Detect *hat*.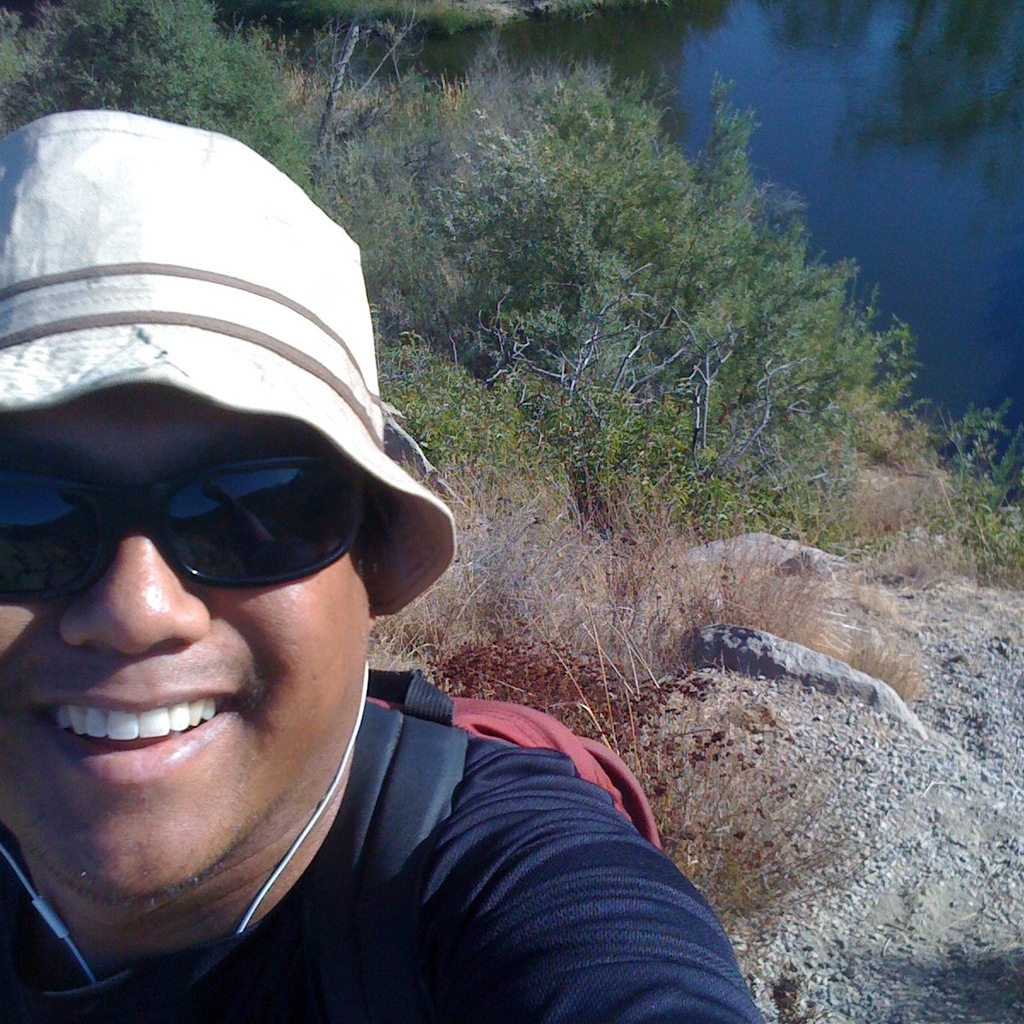
Detected at (0, 108, 457, 622).
